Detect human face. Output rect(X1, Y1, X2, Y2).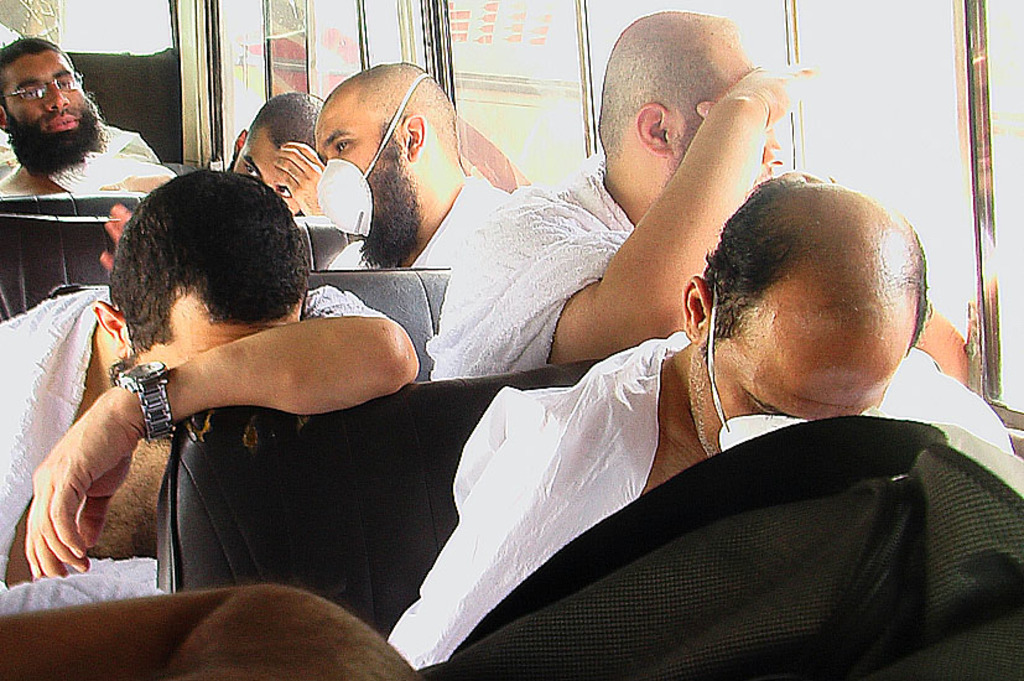
rect(688, 314, 903, 456).
